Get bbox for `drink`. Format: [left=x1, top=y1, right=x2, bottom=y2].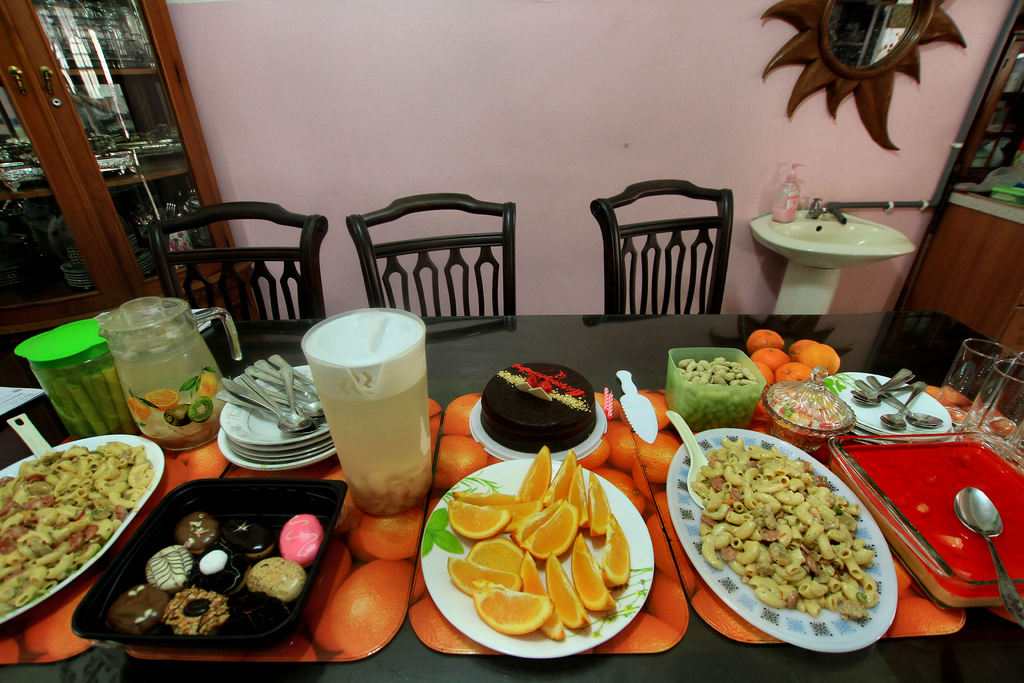
[left=99, top=293, right=241, bottom=450].
